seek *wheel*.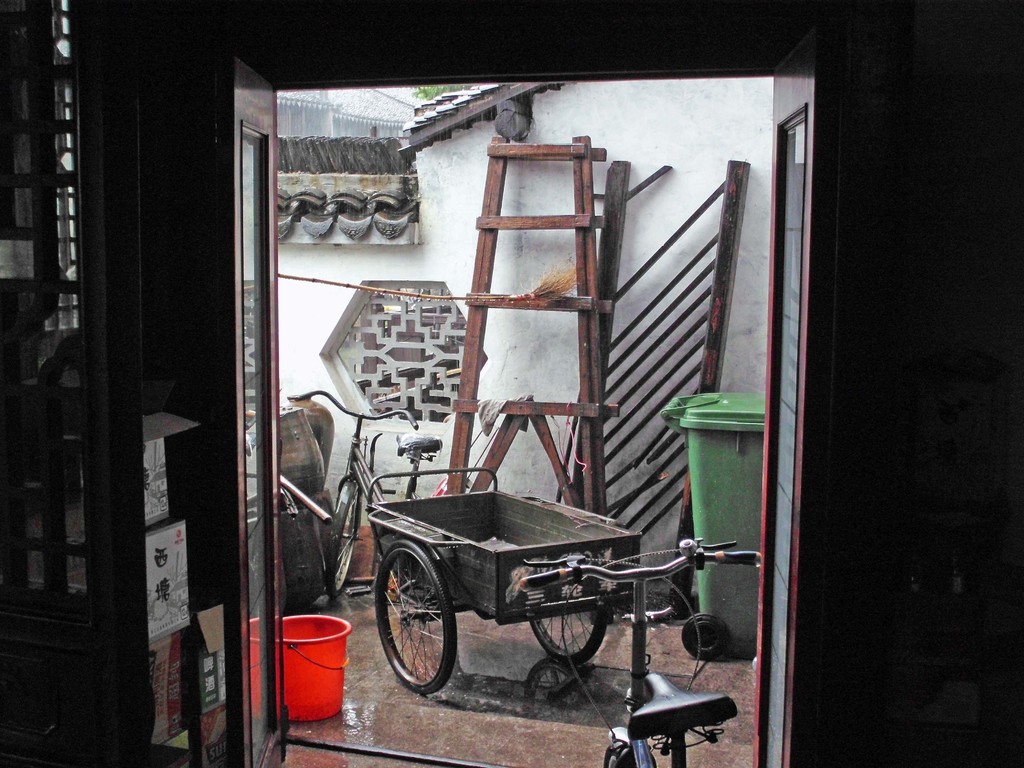
<bbox>385, 548, 458, 698</bbox>.
